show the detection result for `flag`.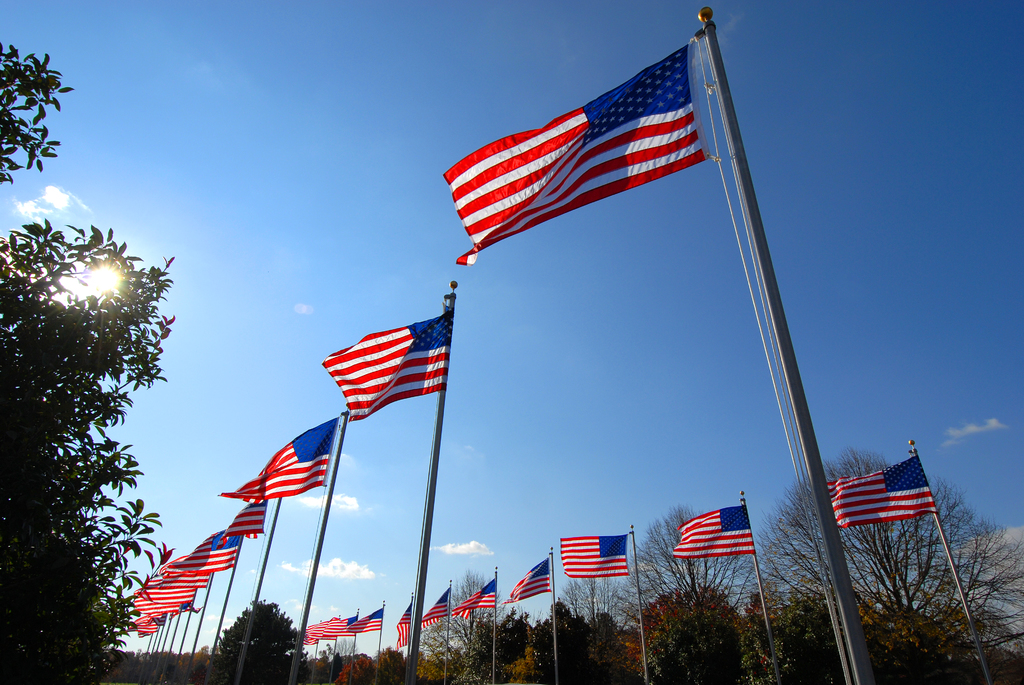
pyautogui.locateOnScreen(419, 590, 445, 634).
